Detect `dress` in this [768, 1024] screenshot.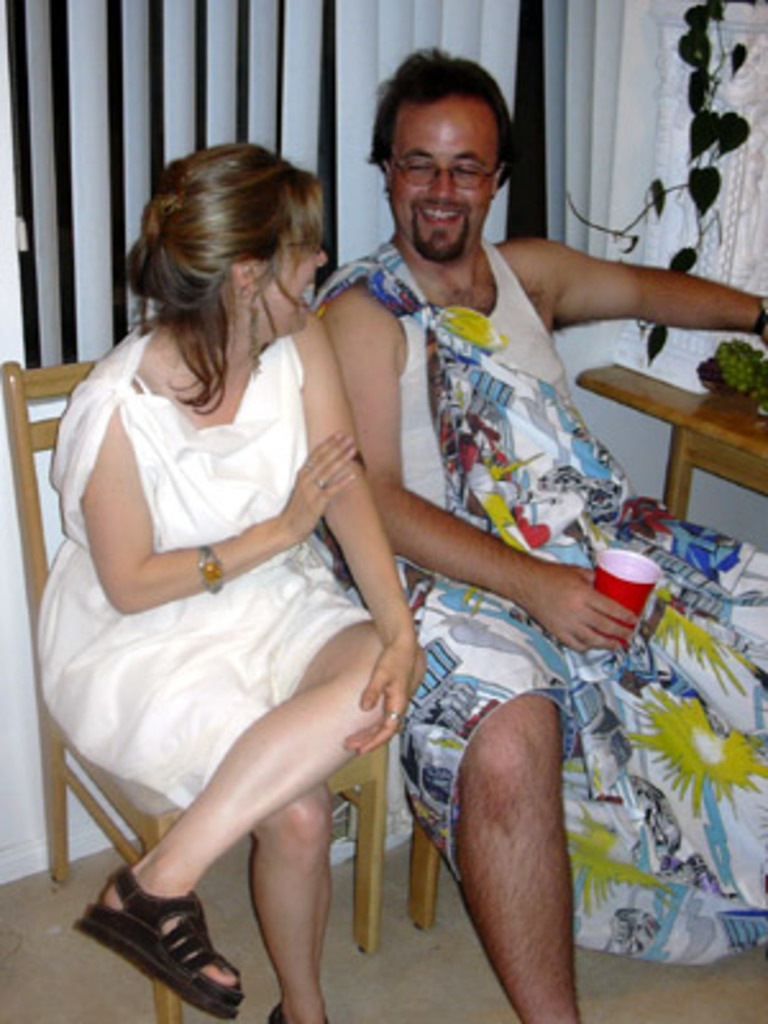
Detection: {"left": 33, "top": 320, "right": 379, "bottom": 812}.
